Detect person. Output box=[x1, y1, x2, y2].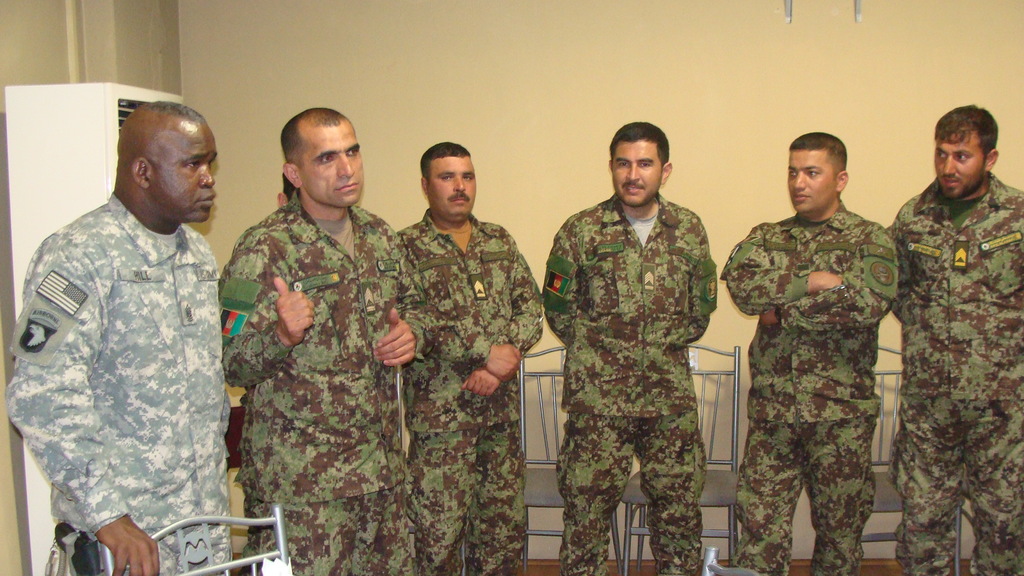
box=[225, 99, 399, 575].
